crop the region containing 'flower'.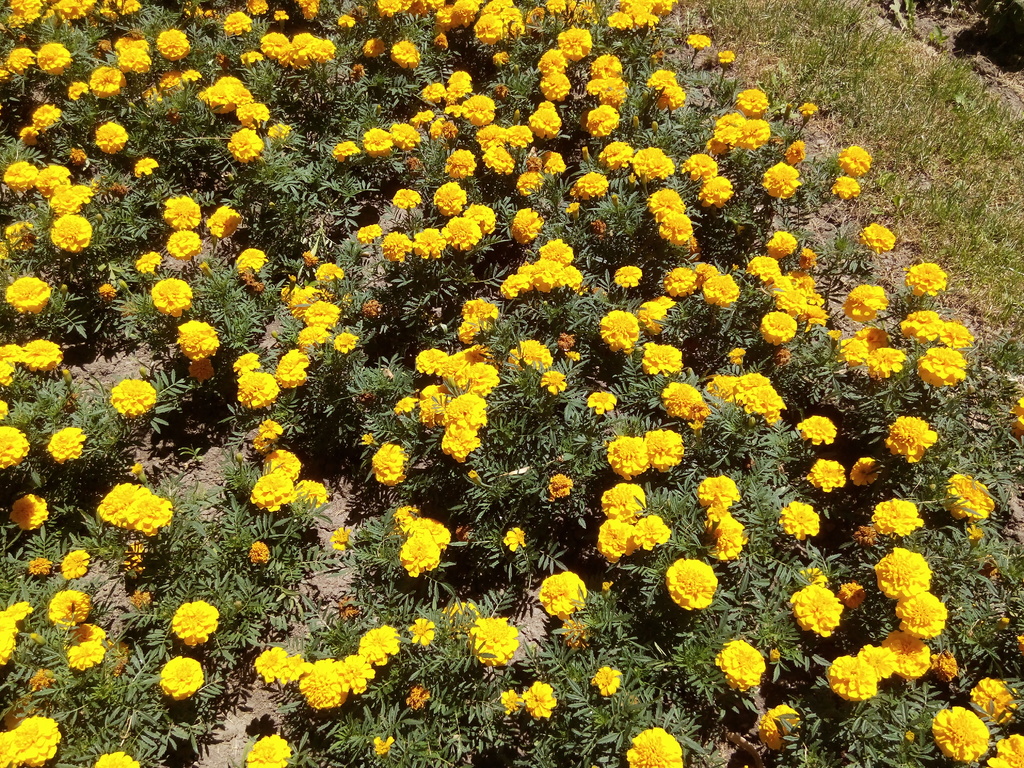
Crop region: [780,504,821,542].
